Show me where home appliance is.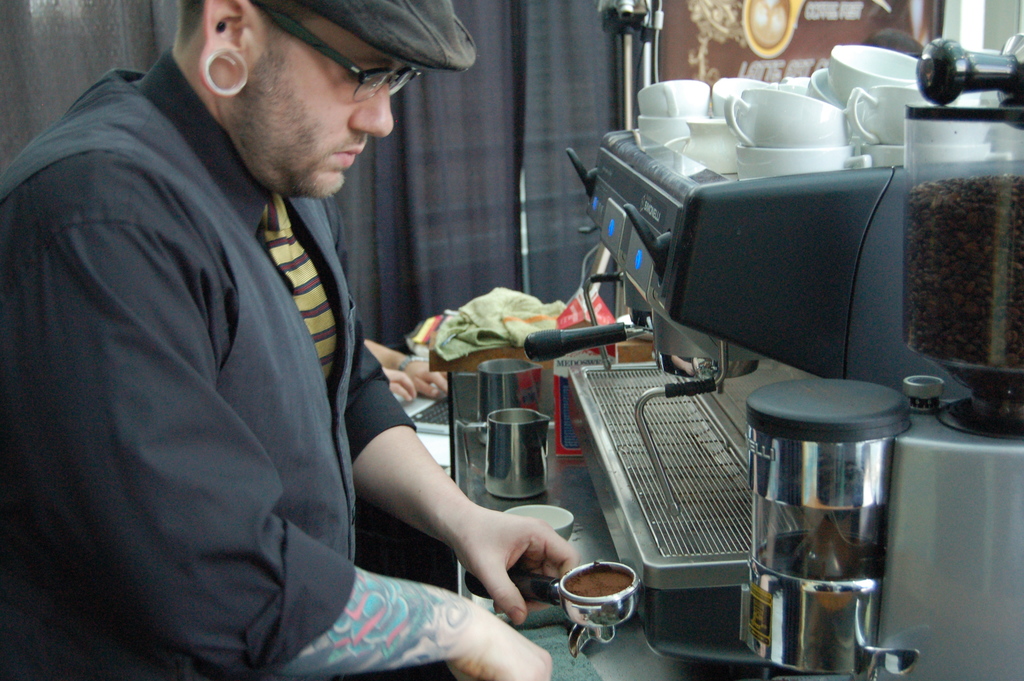
home appliance is at region(517, 125, 1023, 640).
